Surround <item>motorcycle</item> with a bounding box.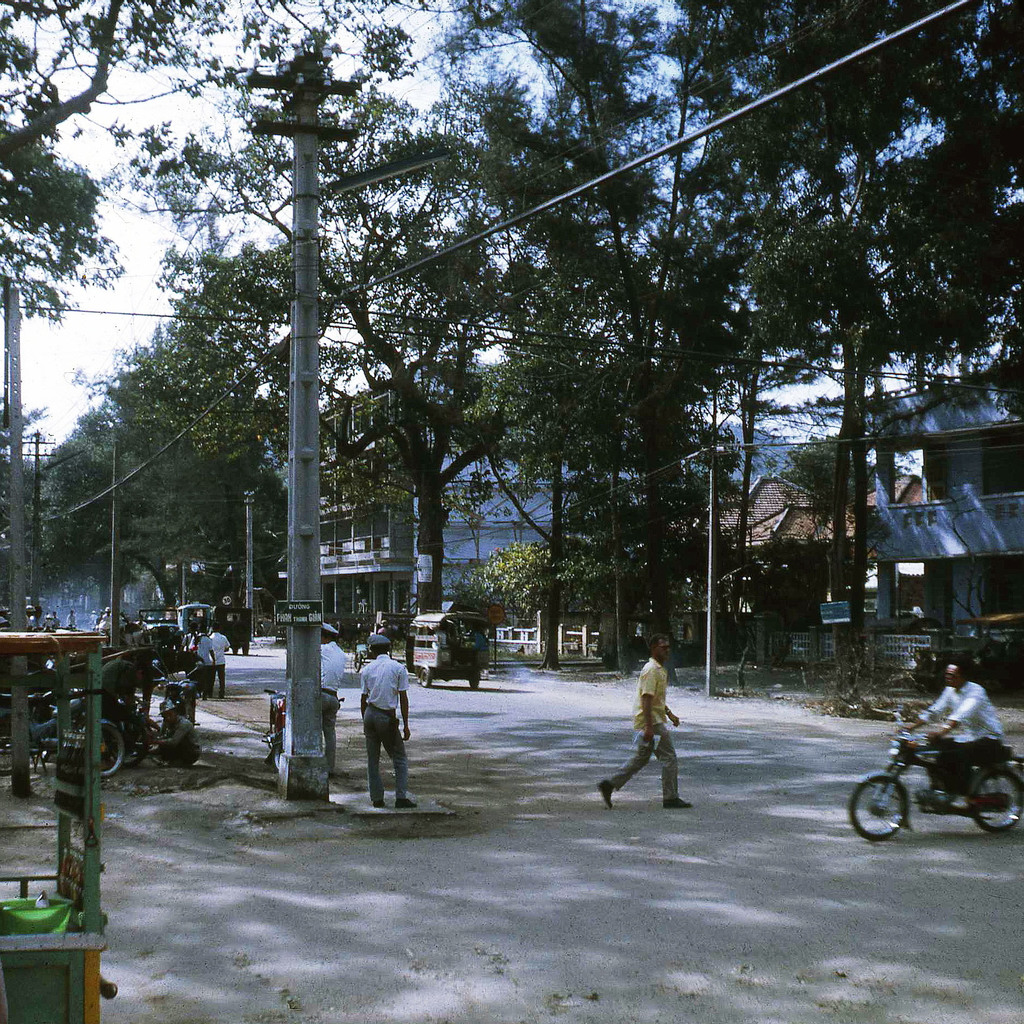
{"left": 0, "top": 693, "right": 127, "bottom": 770}.
